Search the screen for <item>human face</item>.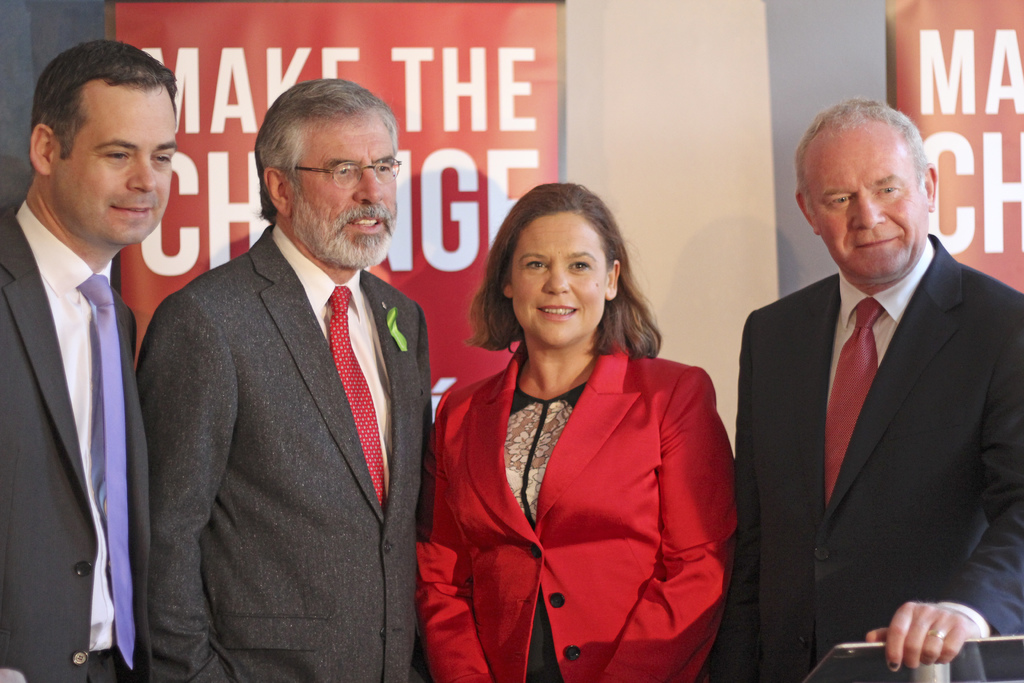
Found at pyautogui.locateOnScreen(294, 110, 396, 265).
